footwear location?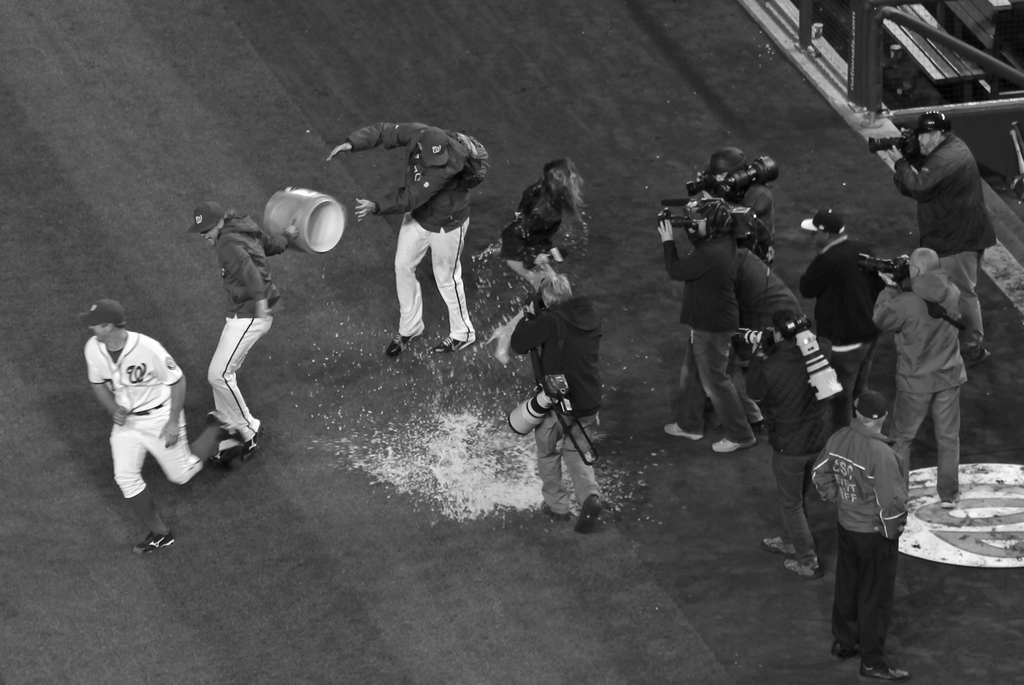
(712,434,756,452)
